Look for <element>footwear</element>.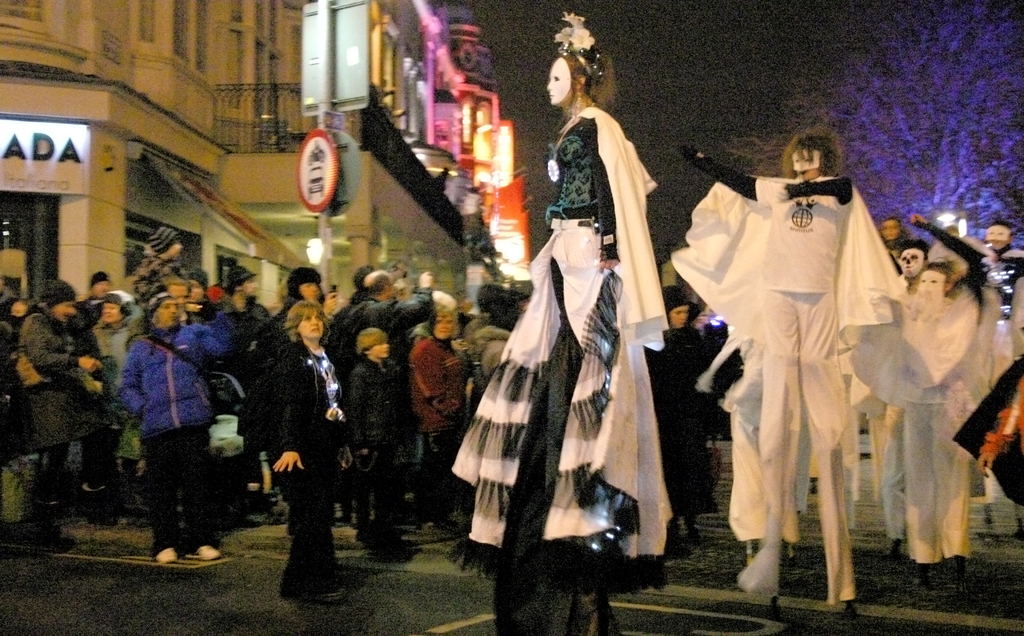
Found: bbox(152, 543, 180, 566).
